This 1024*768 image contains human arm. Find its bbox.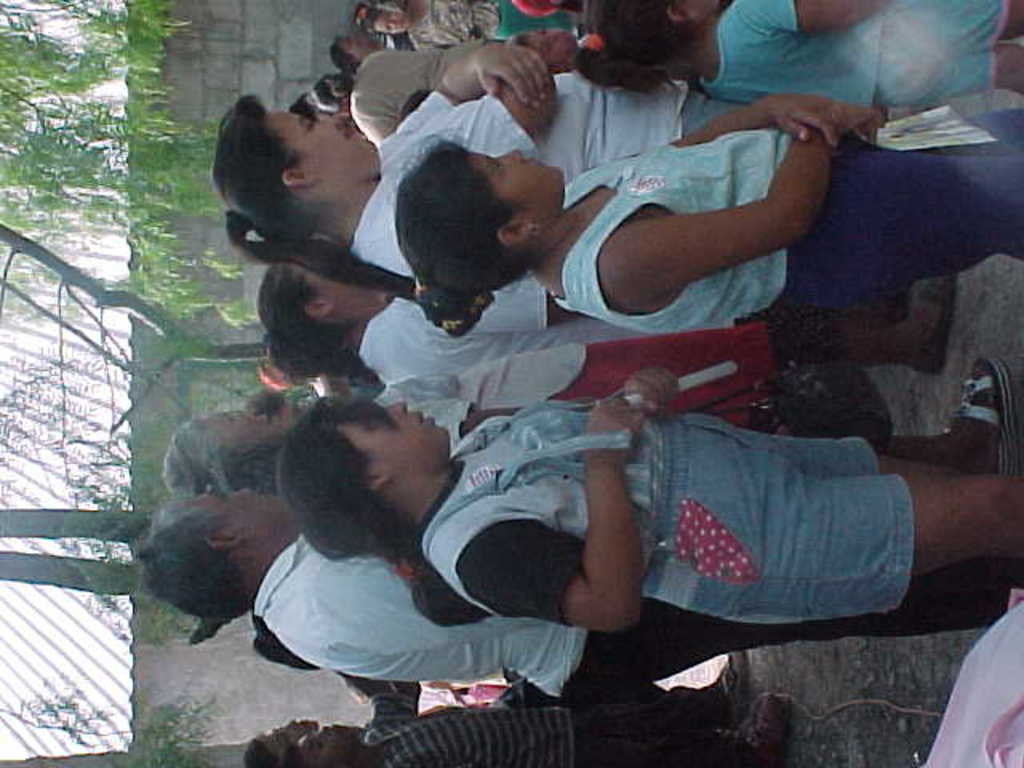
(x1=563, y1=131, x2=853, y2=309).
